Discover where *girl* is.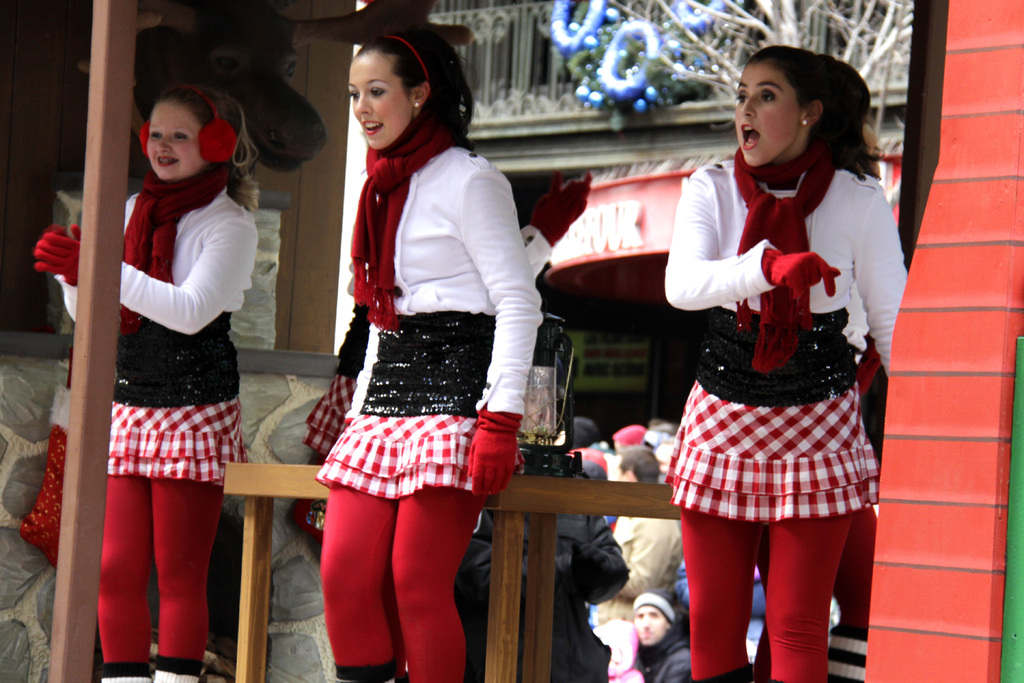
Discovered at x1=662 y1=43 x2=910 y2=682.
